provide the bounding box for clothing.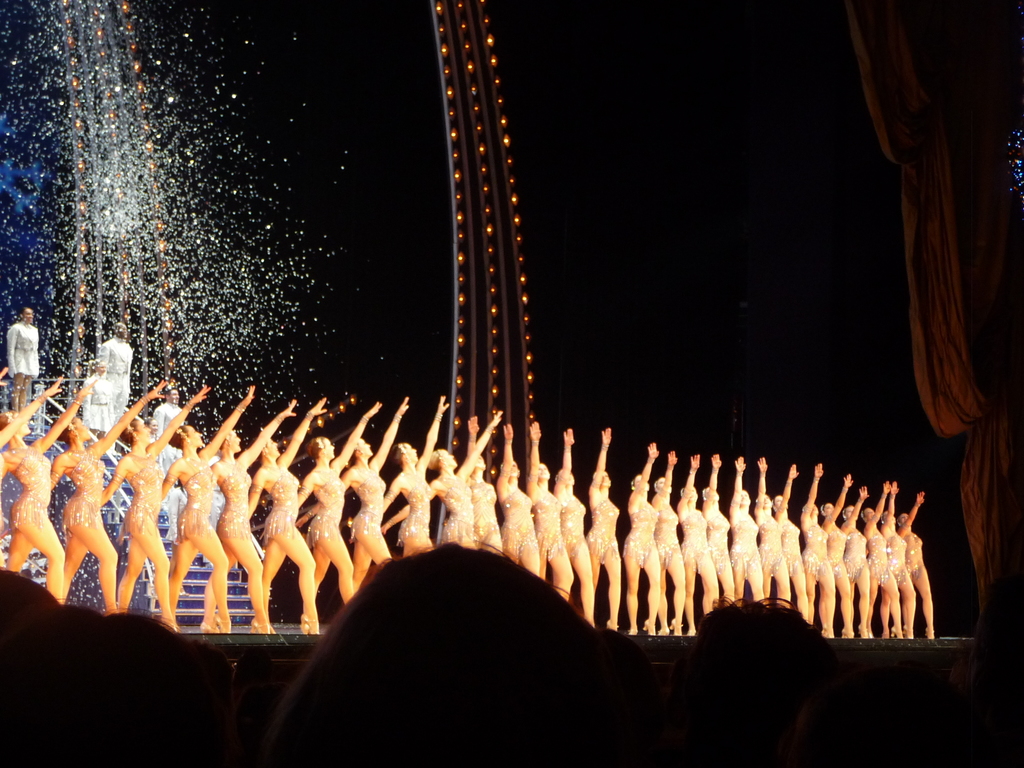
{"left": 551, "top": 493, "right": 584, "bottom": 549}.
